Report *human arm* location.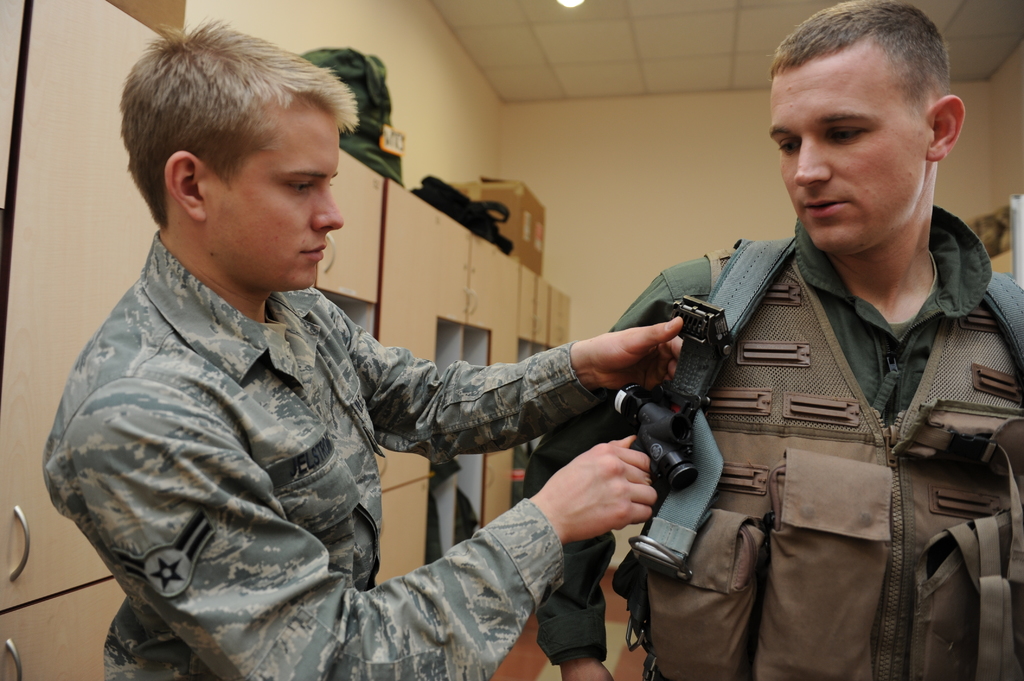
Report: locate(120, 420, 623, 668).
